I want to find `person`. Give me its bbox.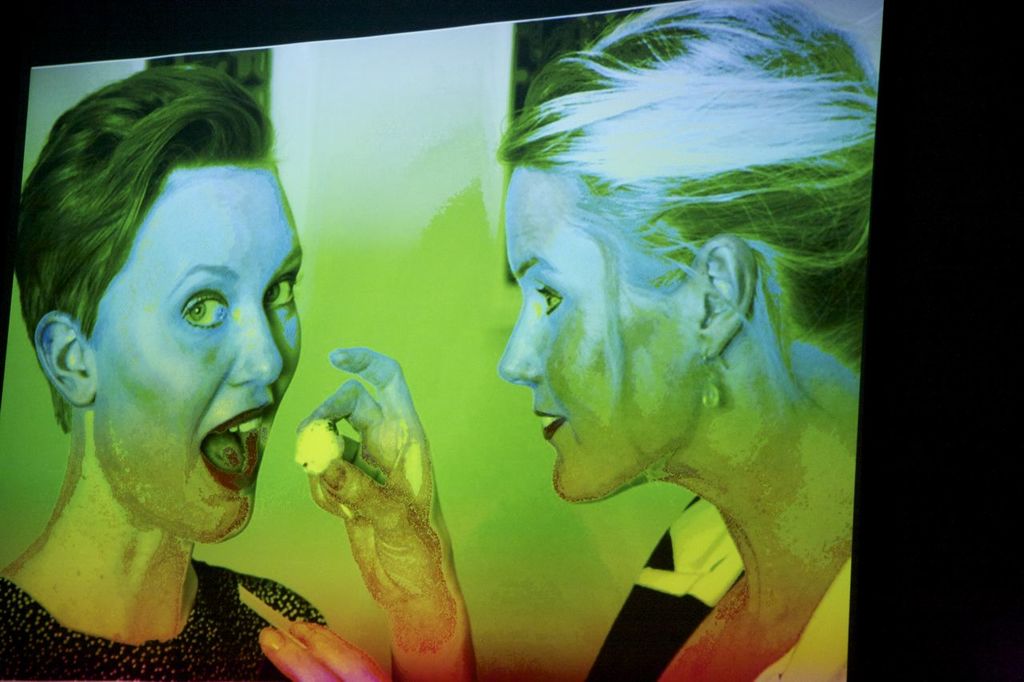
{"x1": 0, "y1": 24, "x2": 452, "y2": 681}.
